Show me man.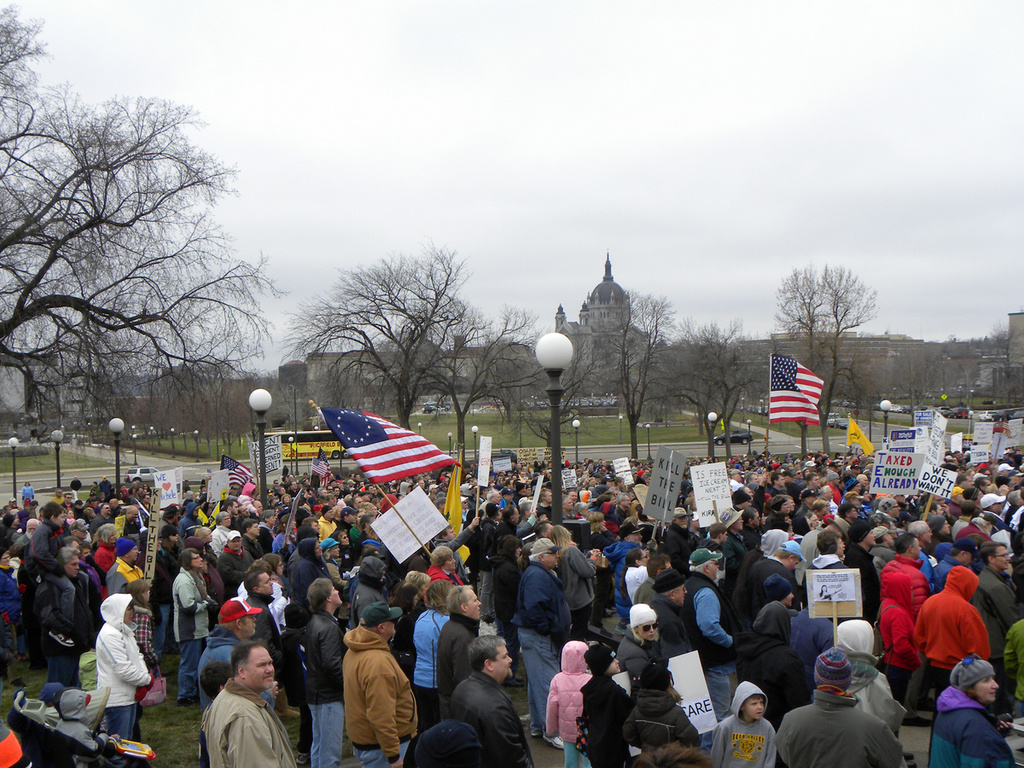
man is here: 682/547/736/724.
